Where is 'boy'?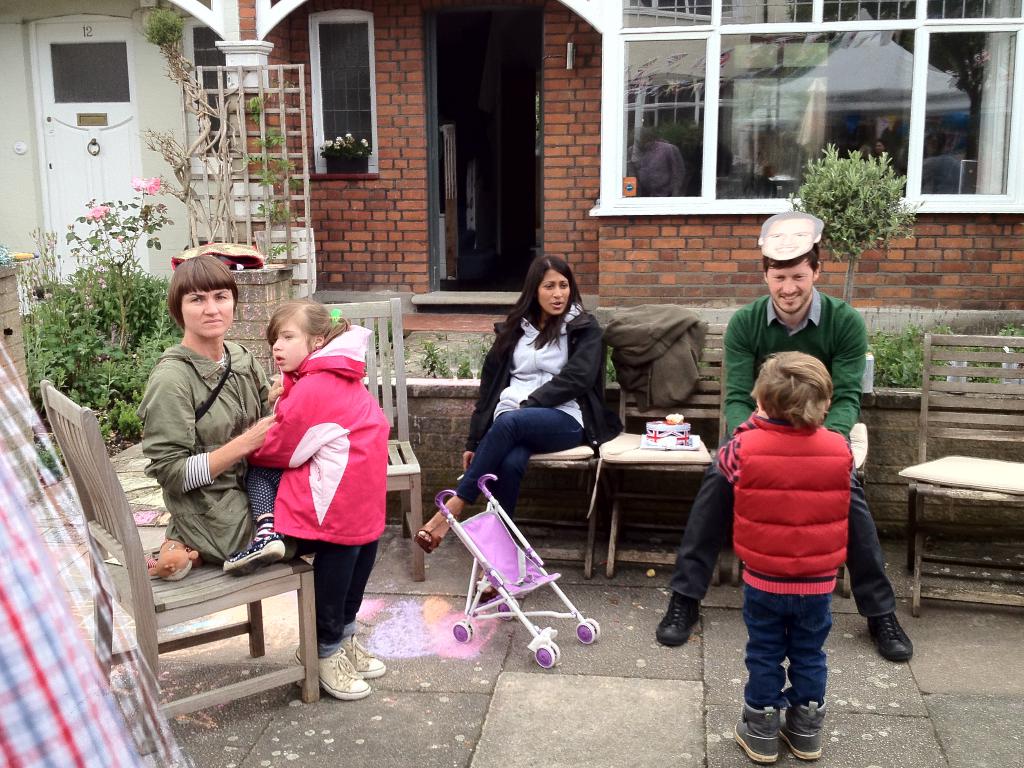
bbox=[714, 356, 854, 762].
